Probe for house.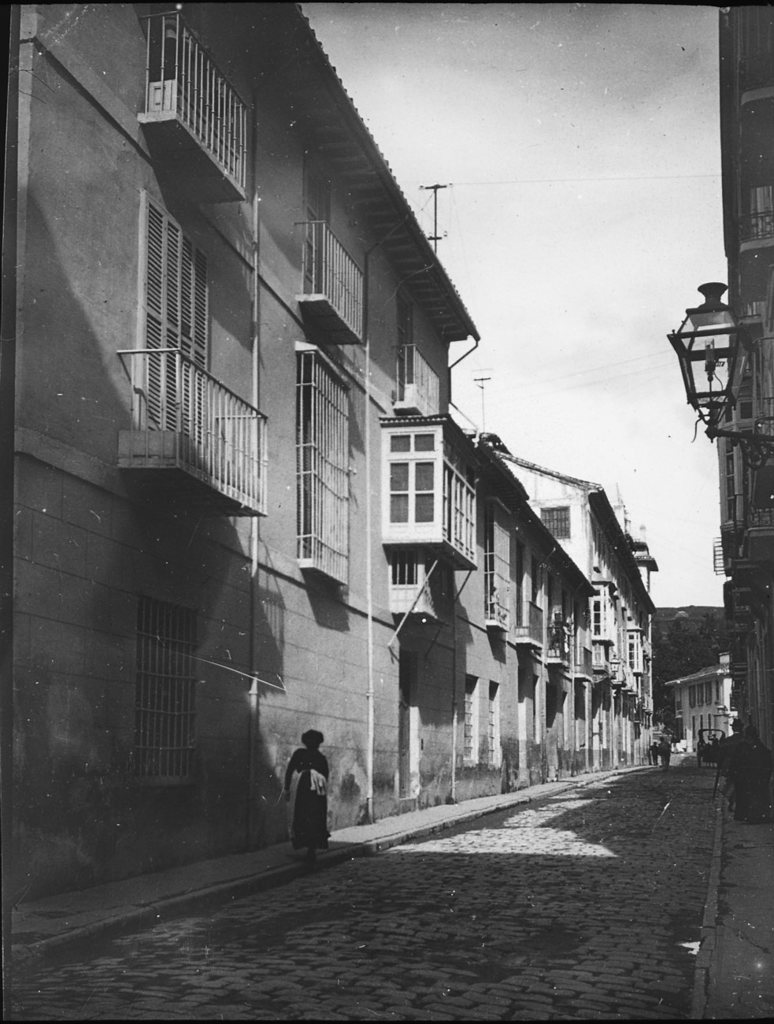
Probe result: 495, 447, 675, 762.
